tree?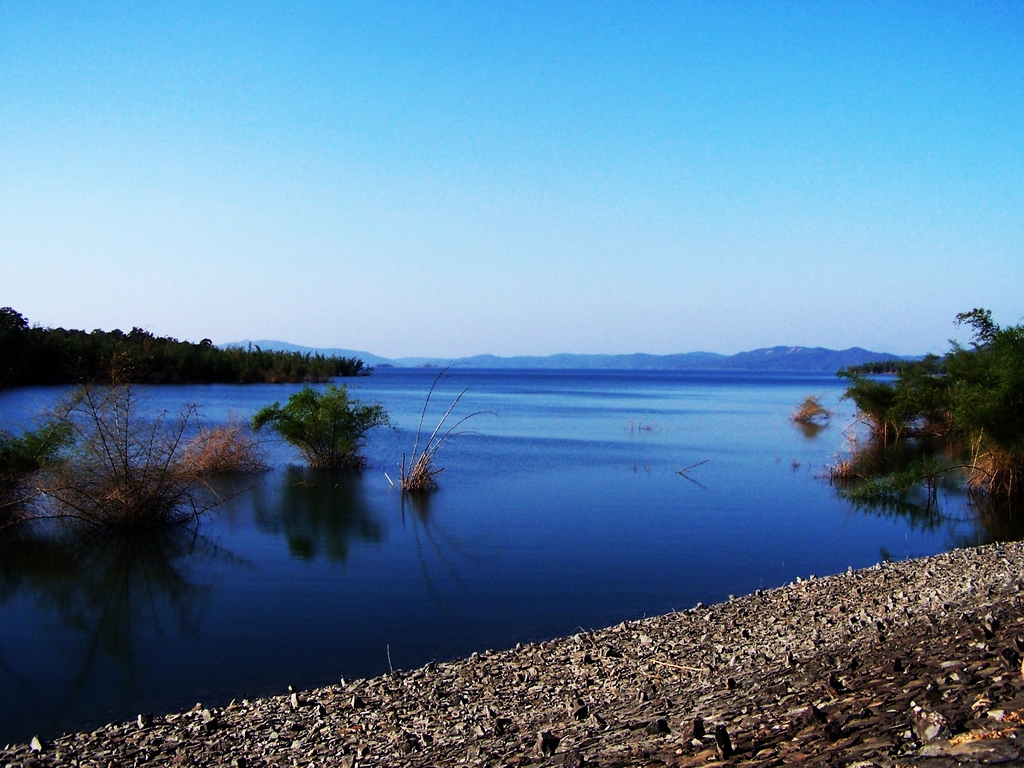
{"left": 0, "top": 384, "right": 216, "bottom": 552}
